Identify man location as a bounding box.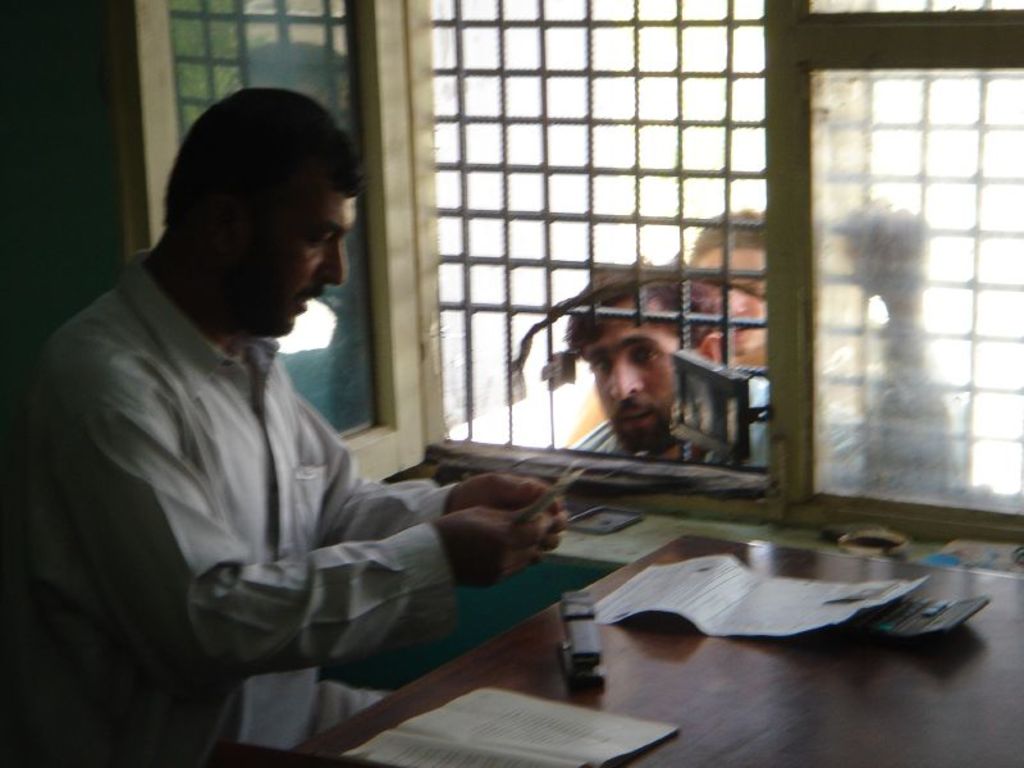
[left=573, top=269, right=777, bottom=471].
